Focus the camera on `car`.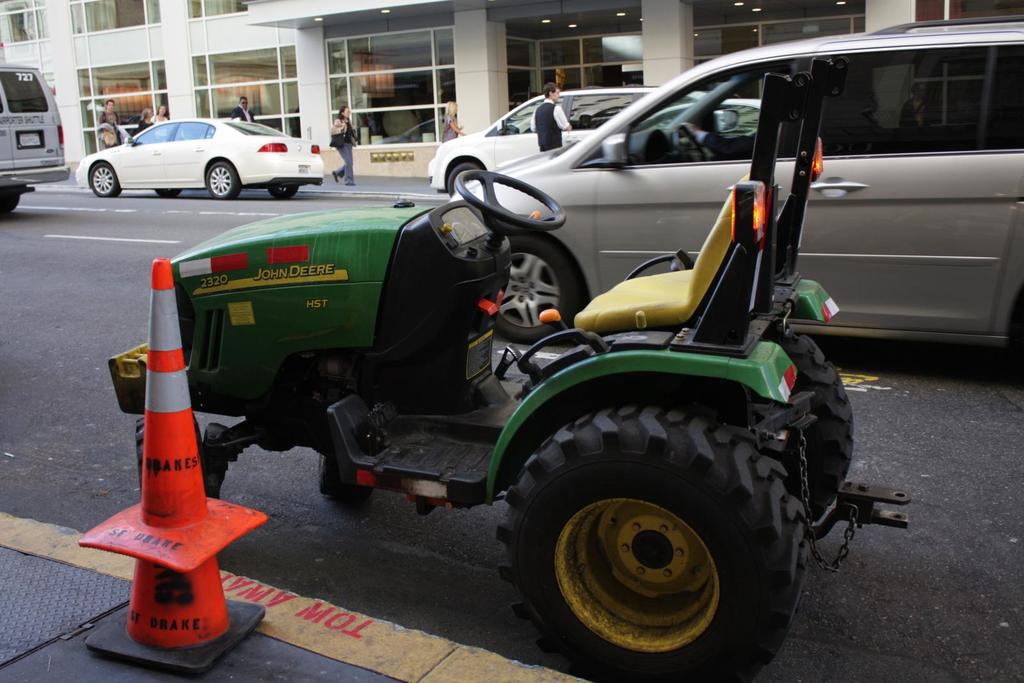
Focus region: l=109, t=57, r=912, b=682.
